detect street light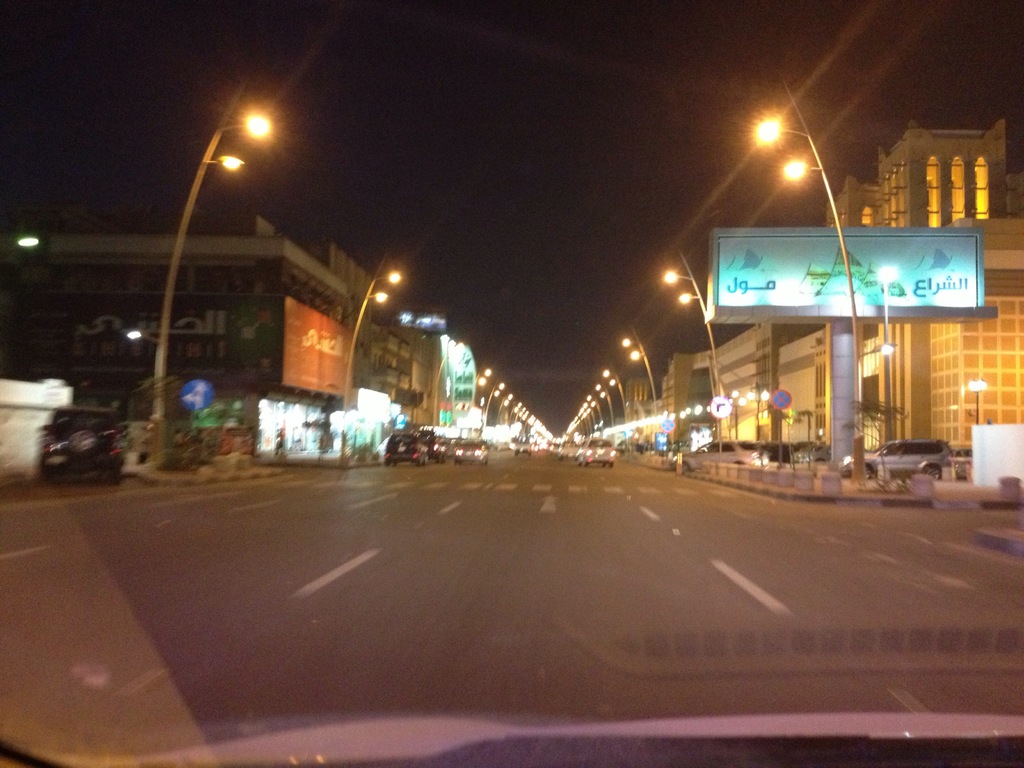
box(173, 63, 303, 316)
